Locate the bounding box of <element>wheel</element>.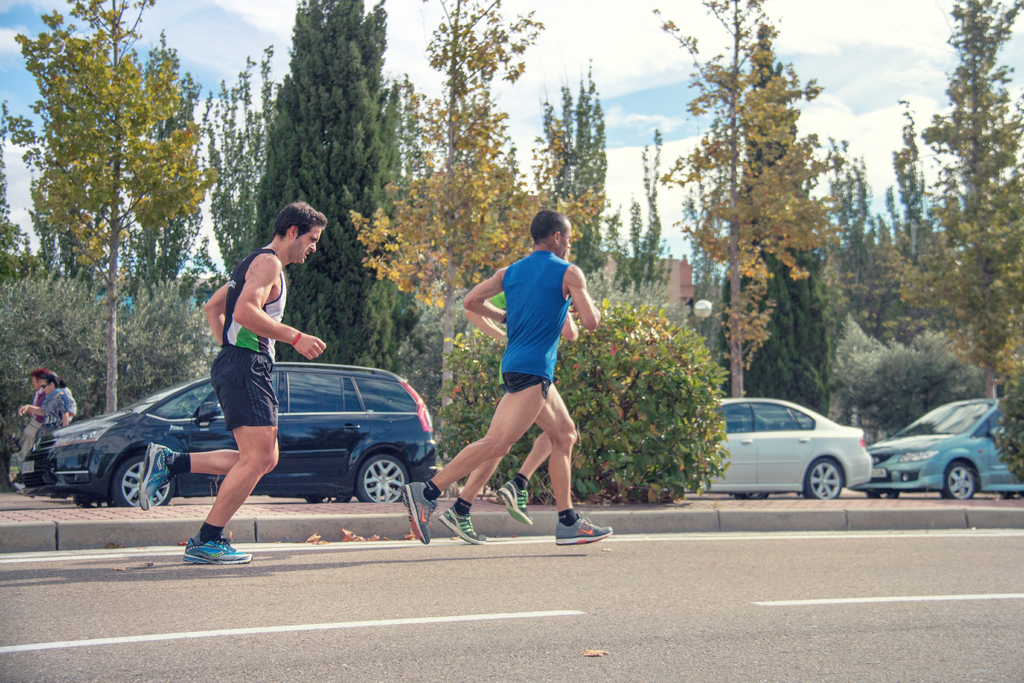
Bounding box: pyautogui.locateOnScreen(77, 498, 112, 507).
